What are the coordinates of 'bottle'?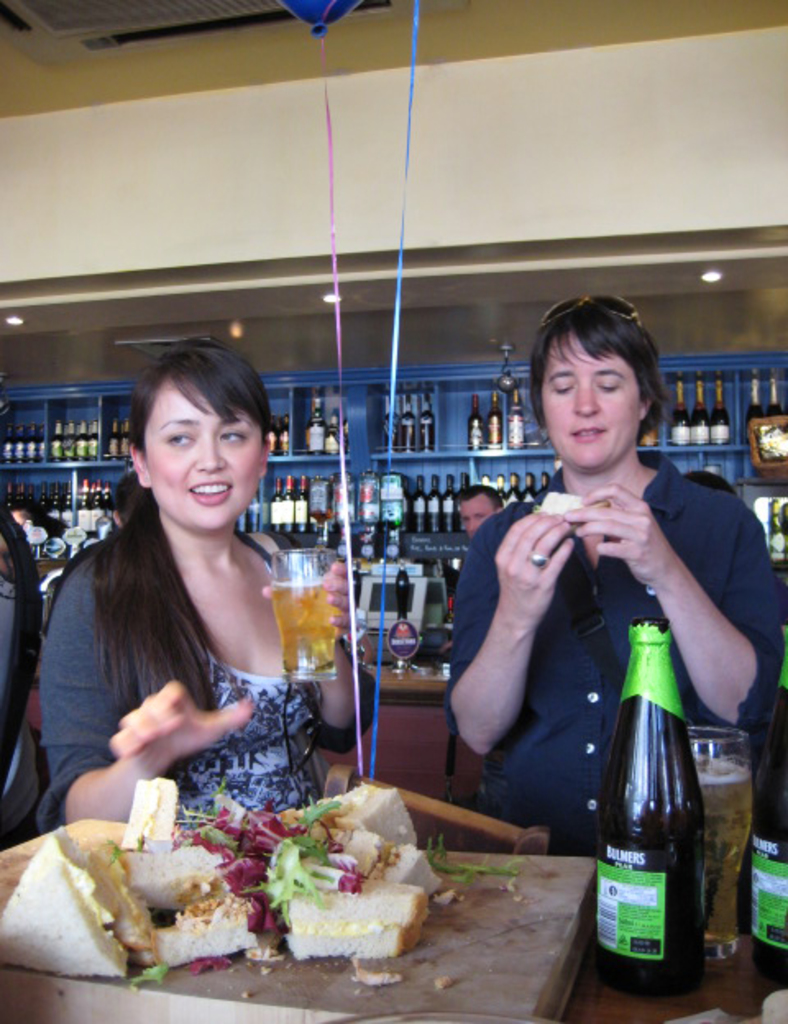
<region>744, 374, 763, 423</region>.
